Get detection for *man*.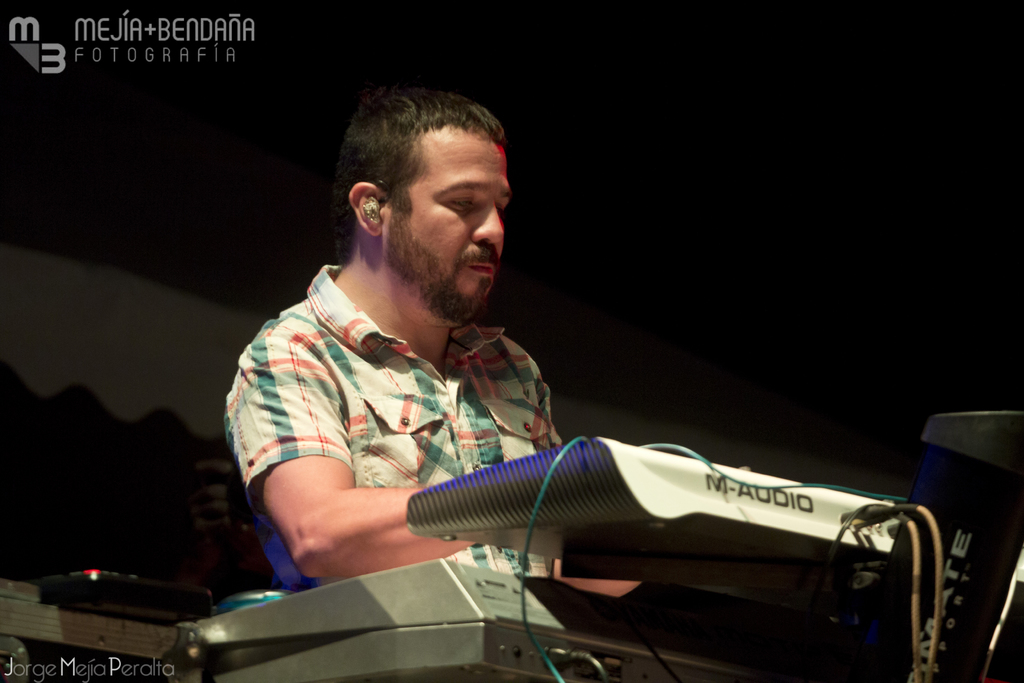
Detection: bbox(223, 77, 755, 595).
